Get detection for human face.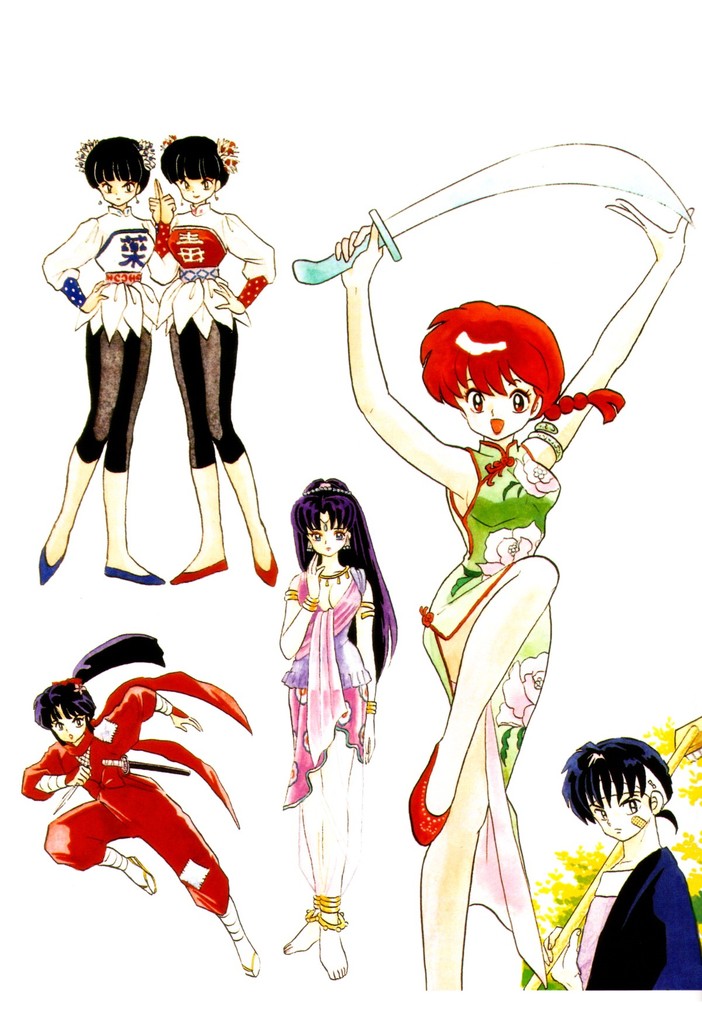
Detection: (455,369,534,442).
